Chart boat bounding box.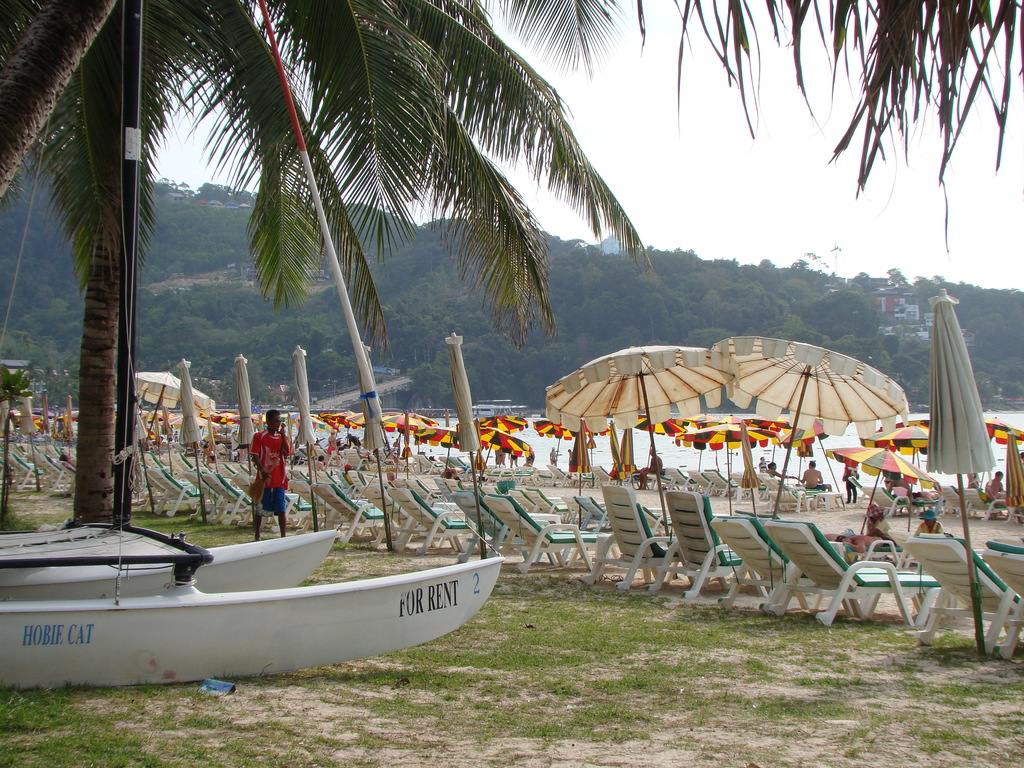
Charted: l=14, t=493, r=521, b=673.
